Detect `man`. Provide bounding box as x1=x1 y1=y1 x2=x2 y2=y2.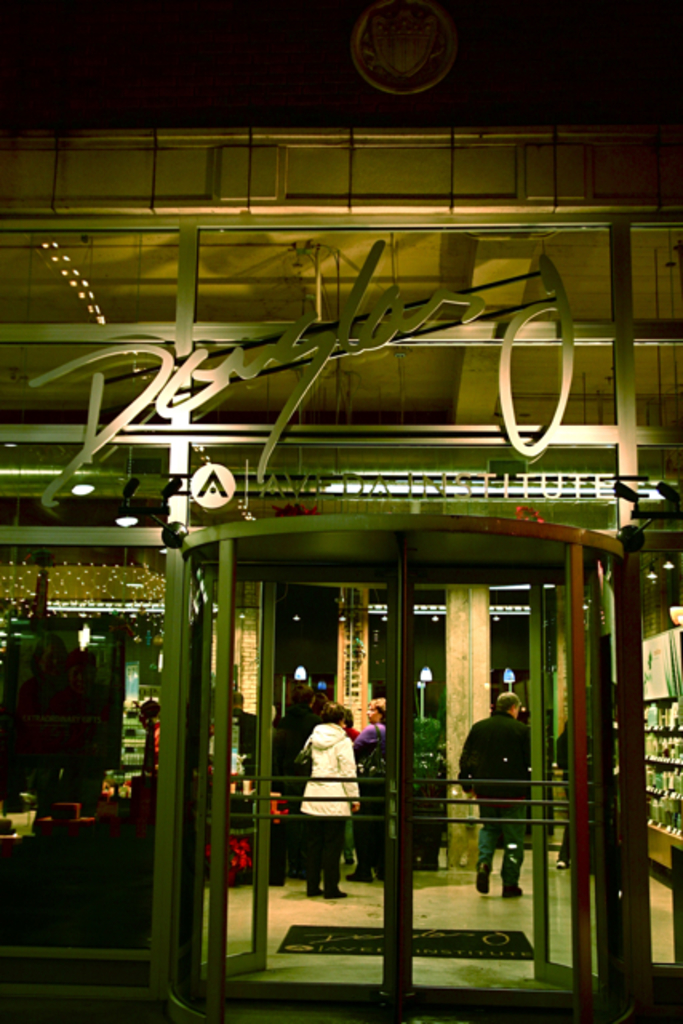
x1=462 y1=678 x2=553 y2=915.
